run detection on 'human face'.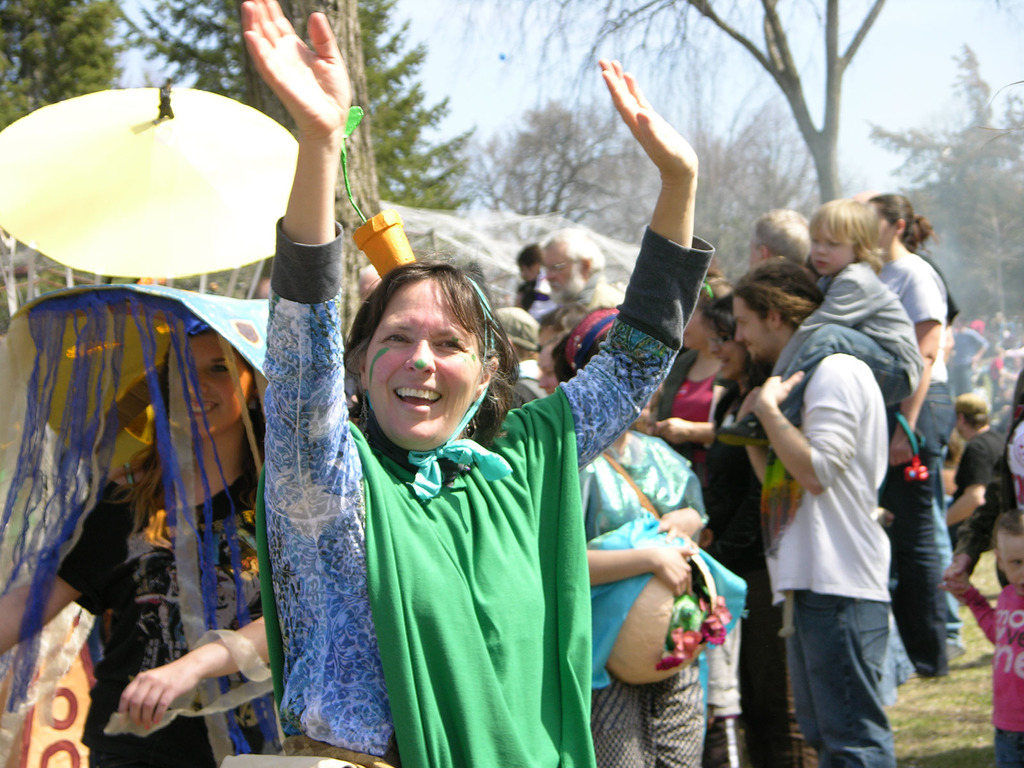
Result: (x1=810, y1=230, x2=850, y2=273).
